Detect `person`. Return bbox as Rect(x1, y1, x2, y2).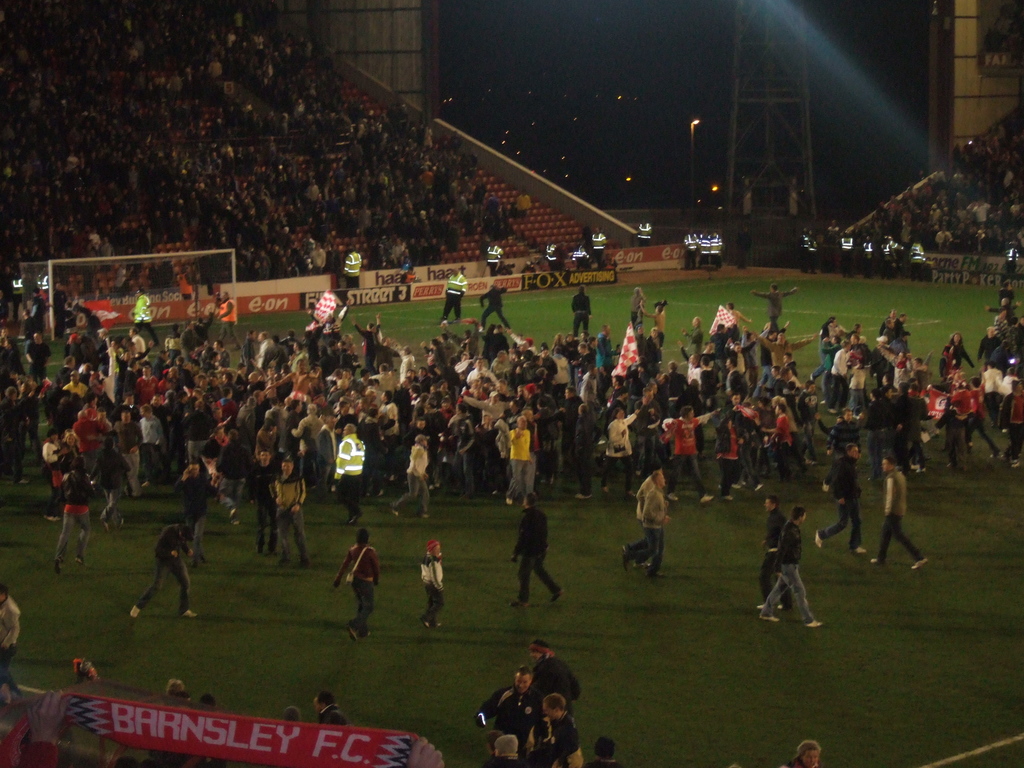
Rect(814, 438, 866, 557).
